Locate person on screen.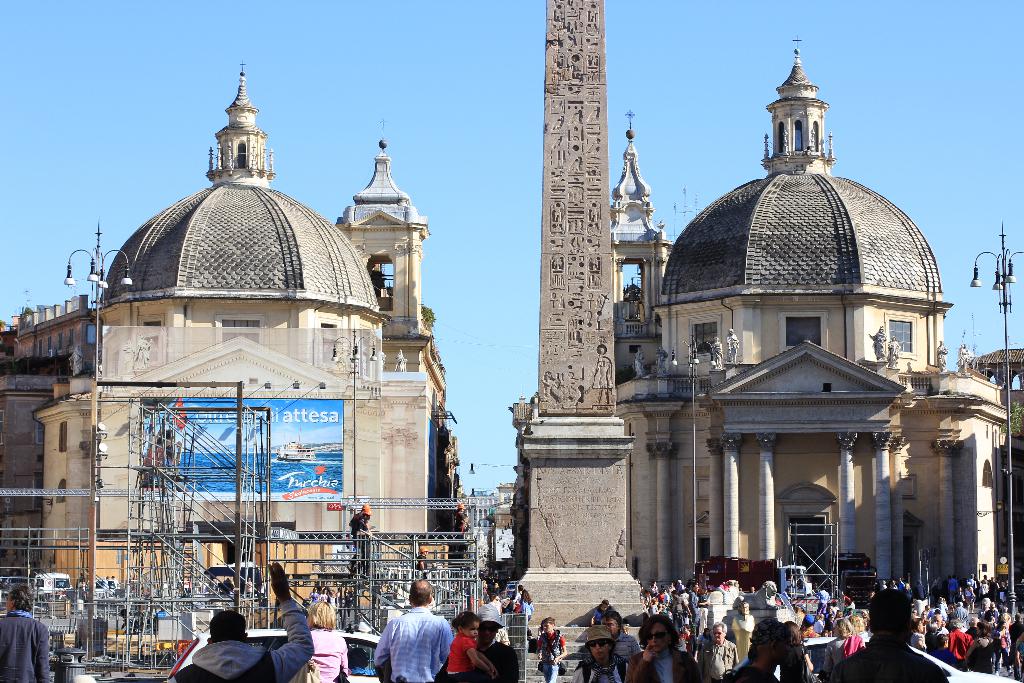
On screen at x1=524 y1=620 x2=568 y2=682.
